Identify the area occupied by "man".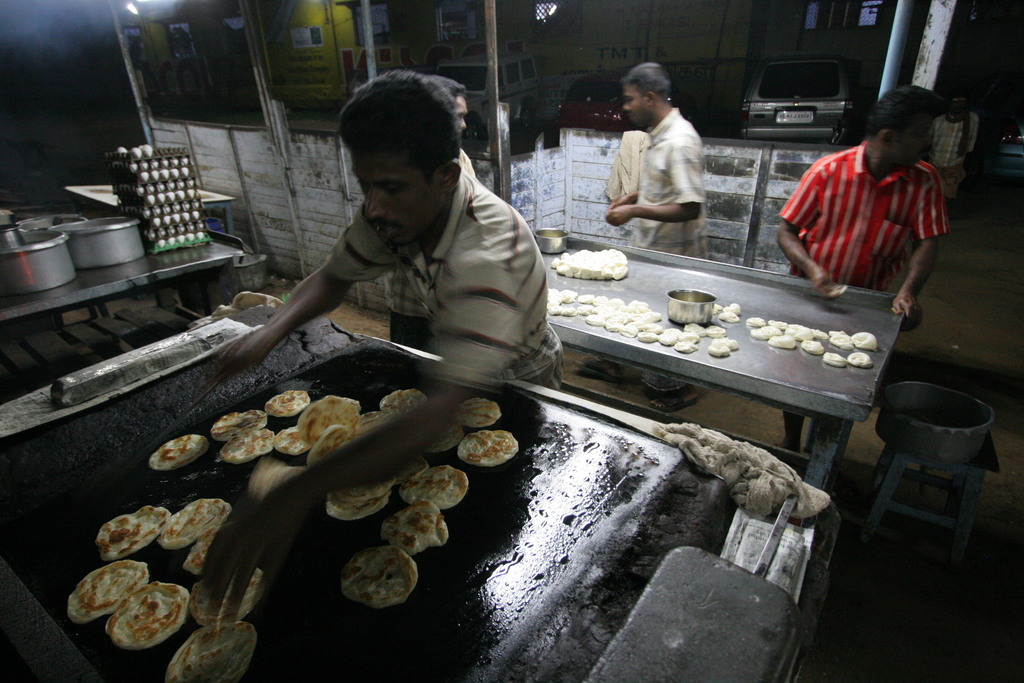
Area: box=[189, 65, 564, 604].
